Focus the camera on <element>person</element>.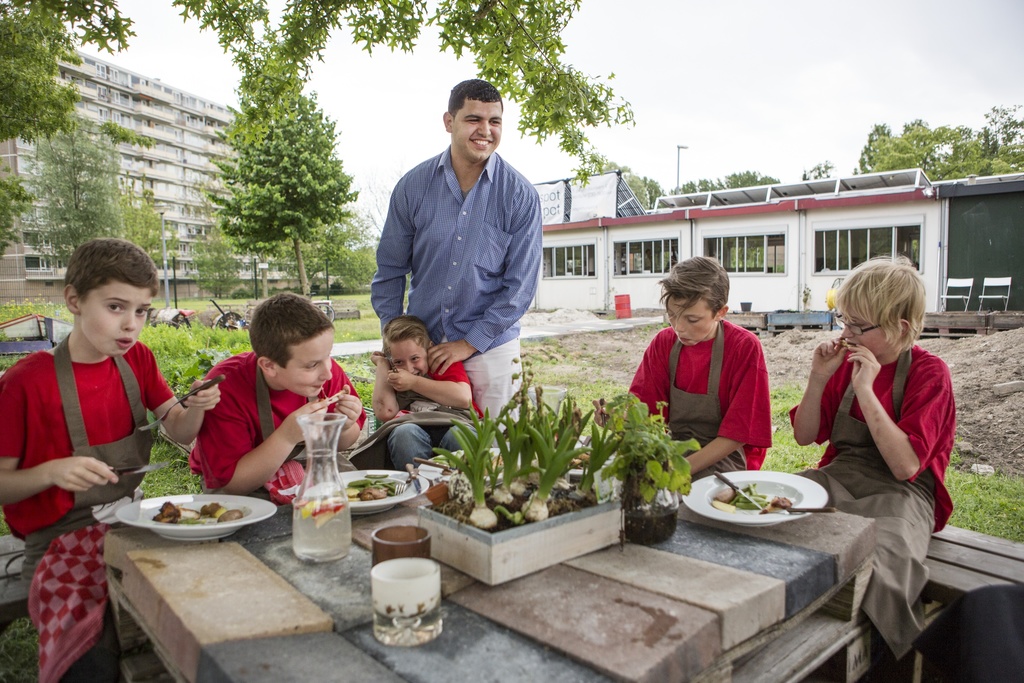
Focus region: 184 292 374 493.
